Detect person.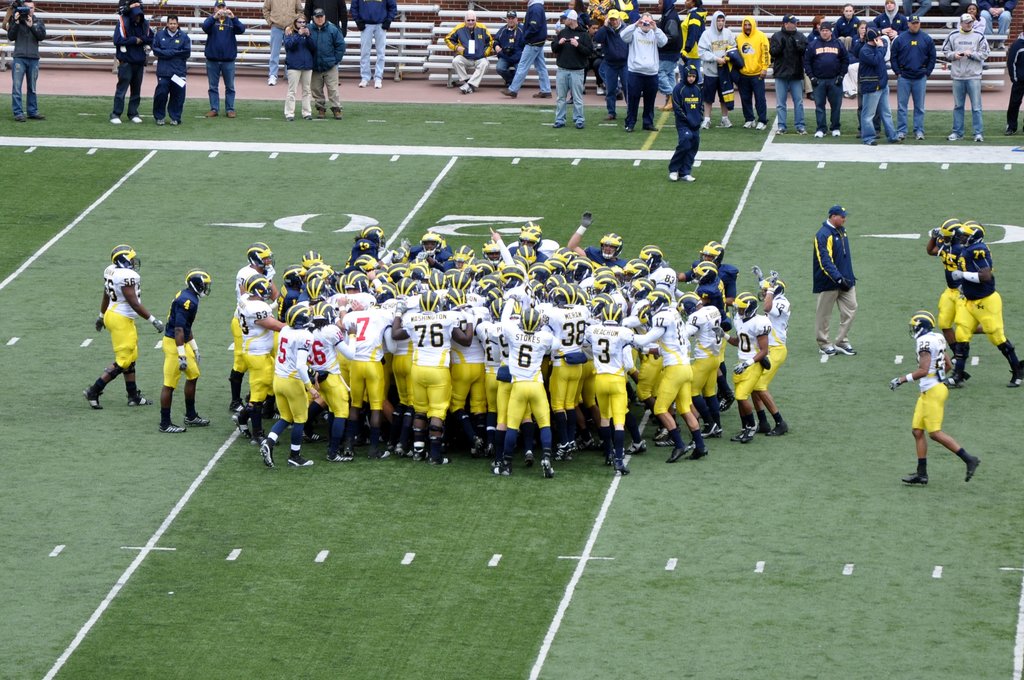
Detected at l=807, t=17, r=827, b=100.
